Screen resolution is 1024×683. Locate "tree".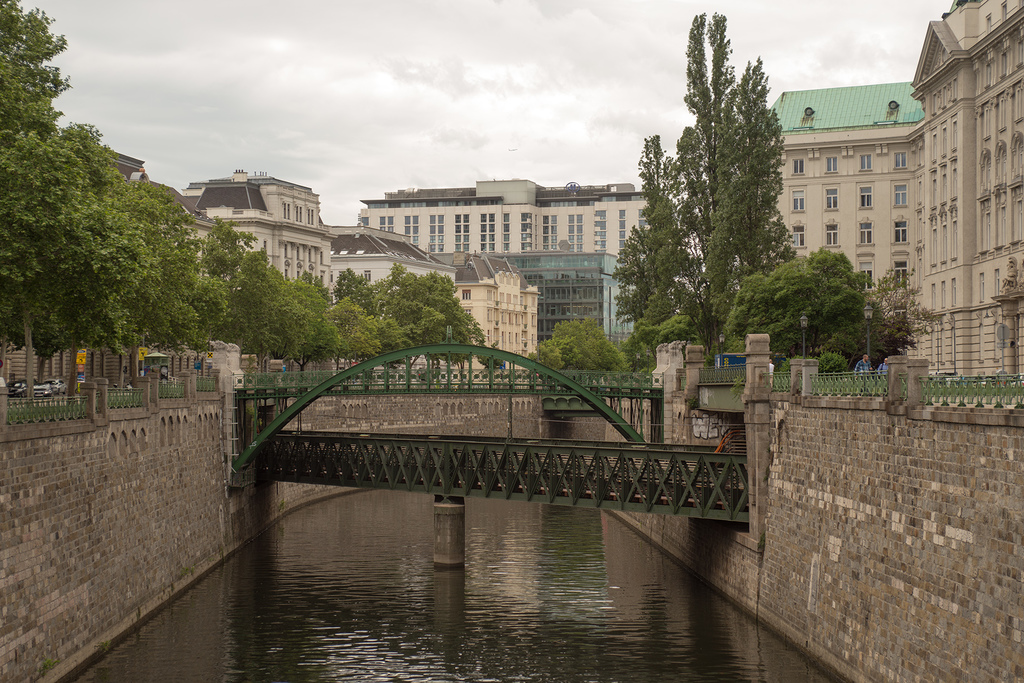
box=[0, 0, 94, 392].
